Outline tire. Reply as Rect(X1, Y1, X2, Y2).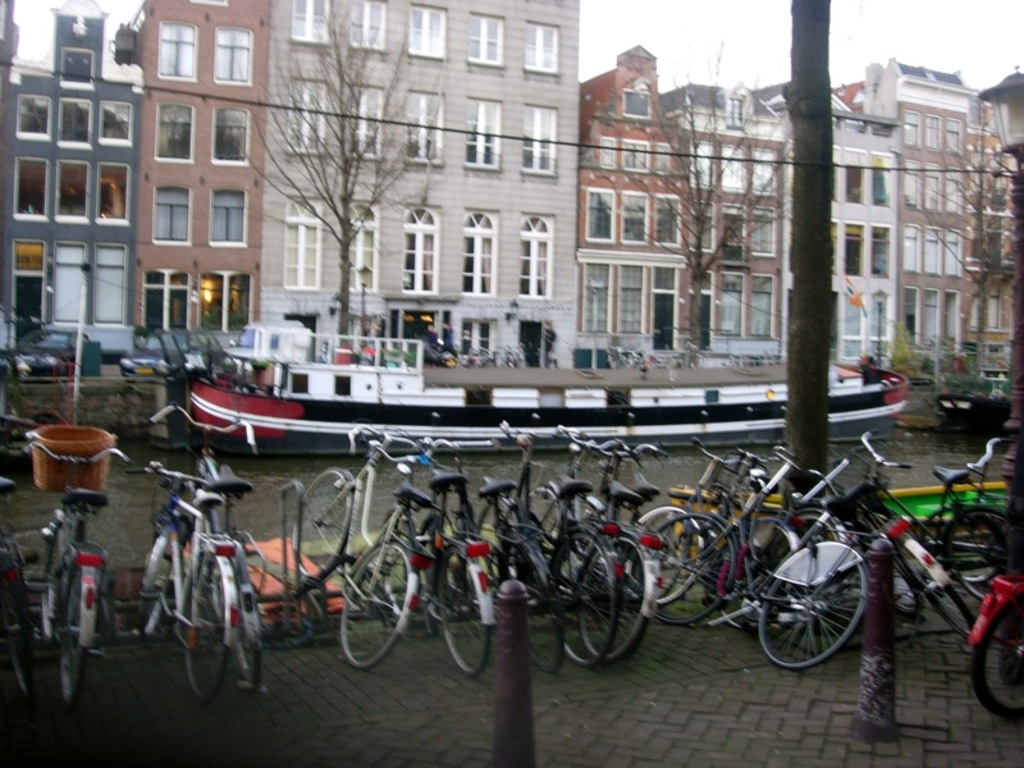
Rect(943, 516, 1009, 589).
